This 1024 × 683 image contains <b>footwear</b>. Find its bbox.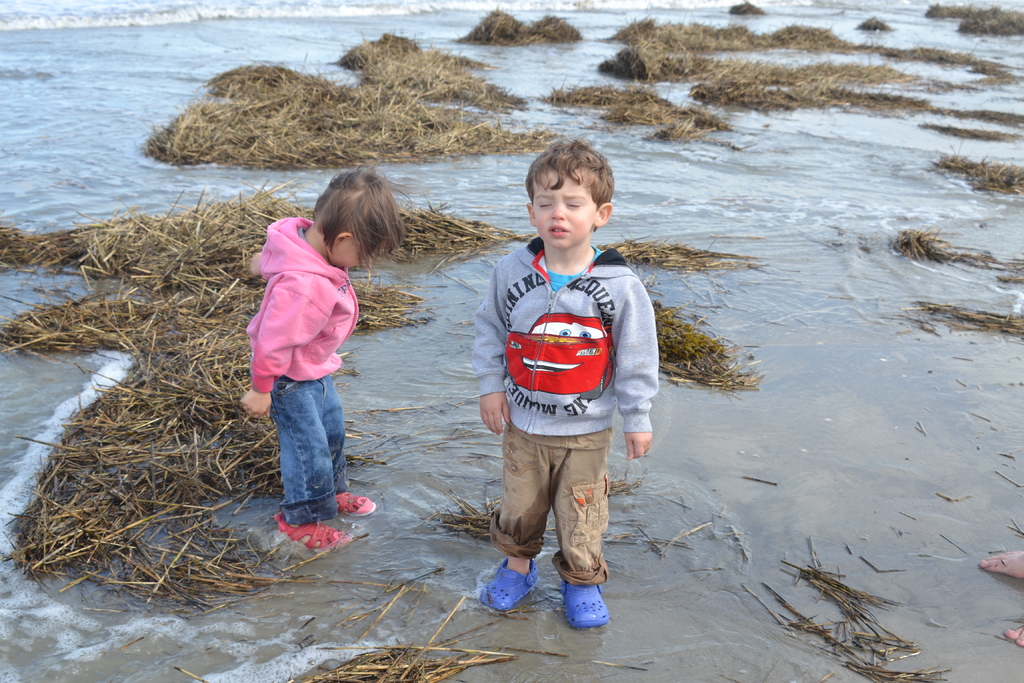
[x1=339, y1=487, x2=374, y2=517].
